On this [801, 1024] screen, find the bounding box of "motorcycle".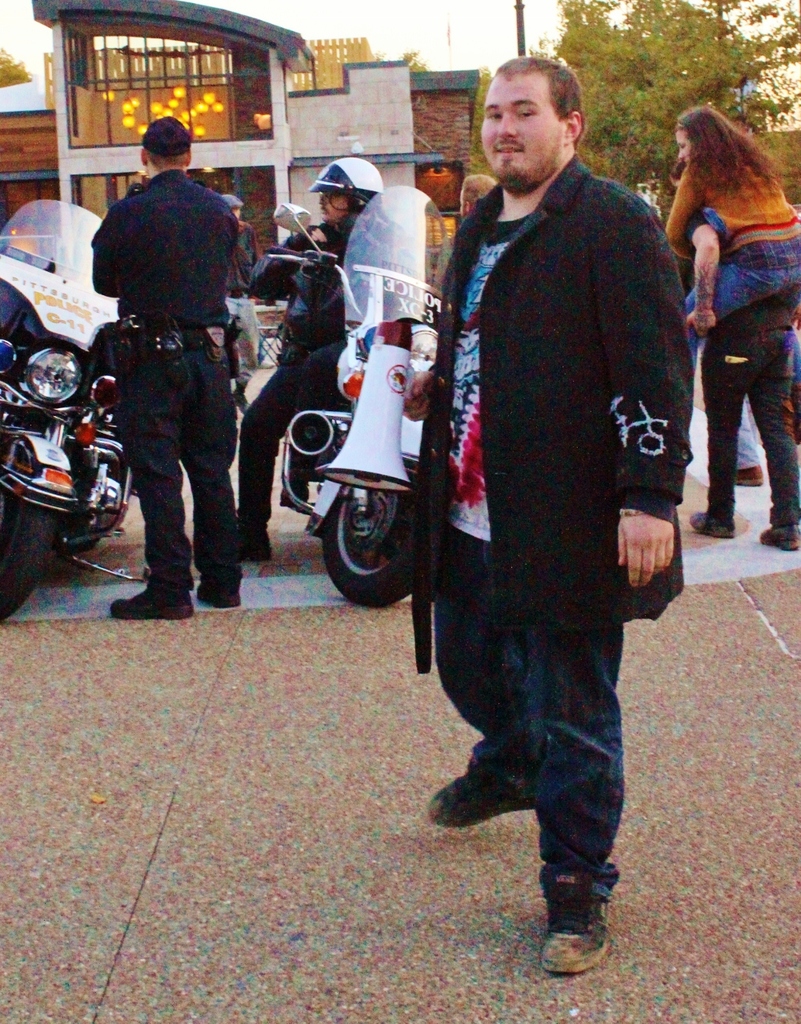
Bounding box: region(276, 185, 419, 609).
